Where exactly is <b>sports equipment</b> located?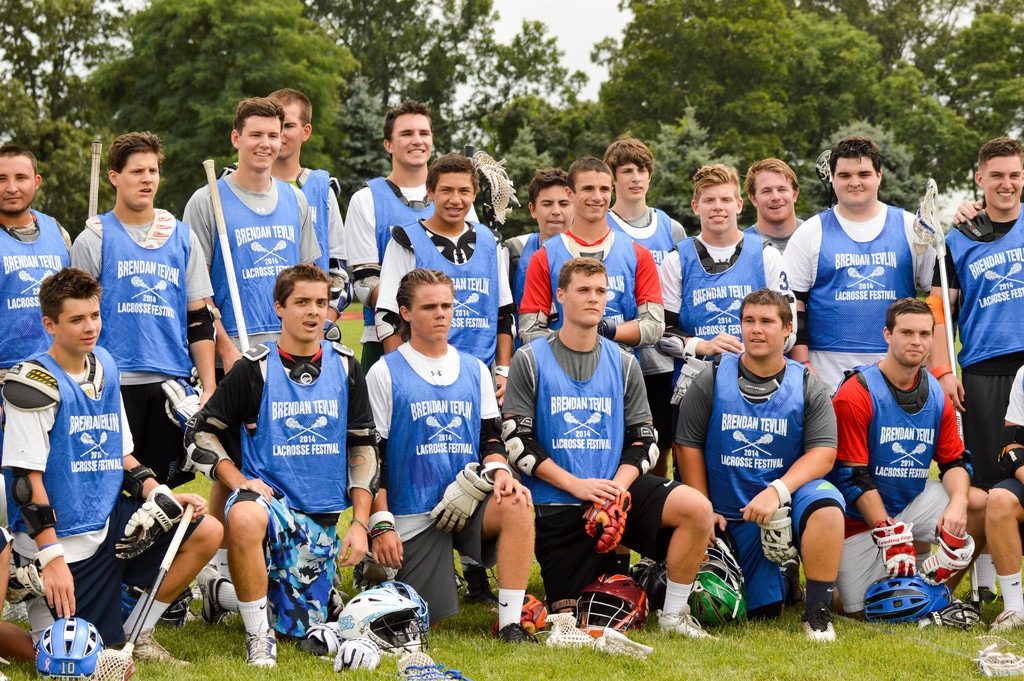
Its bounding box is BBox(758, 505, 797, 561).
